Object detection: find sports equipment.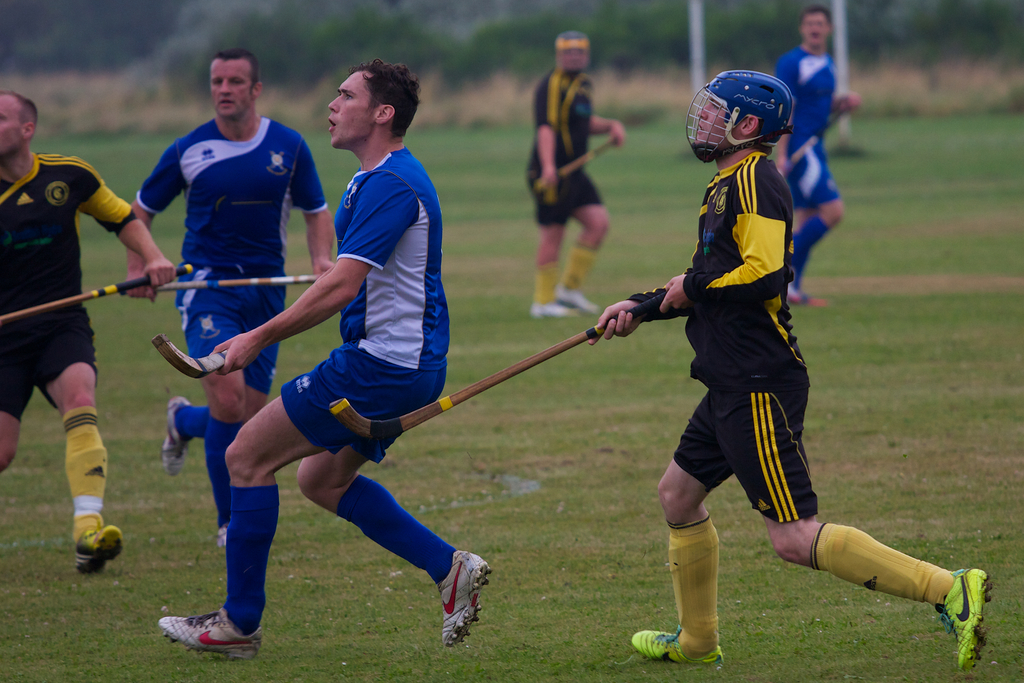
bbox(631, 623, 721, 673).
